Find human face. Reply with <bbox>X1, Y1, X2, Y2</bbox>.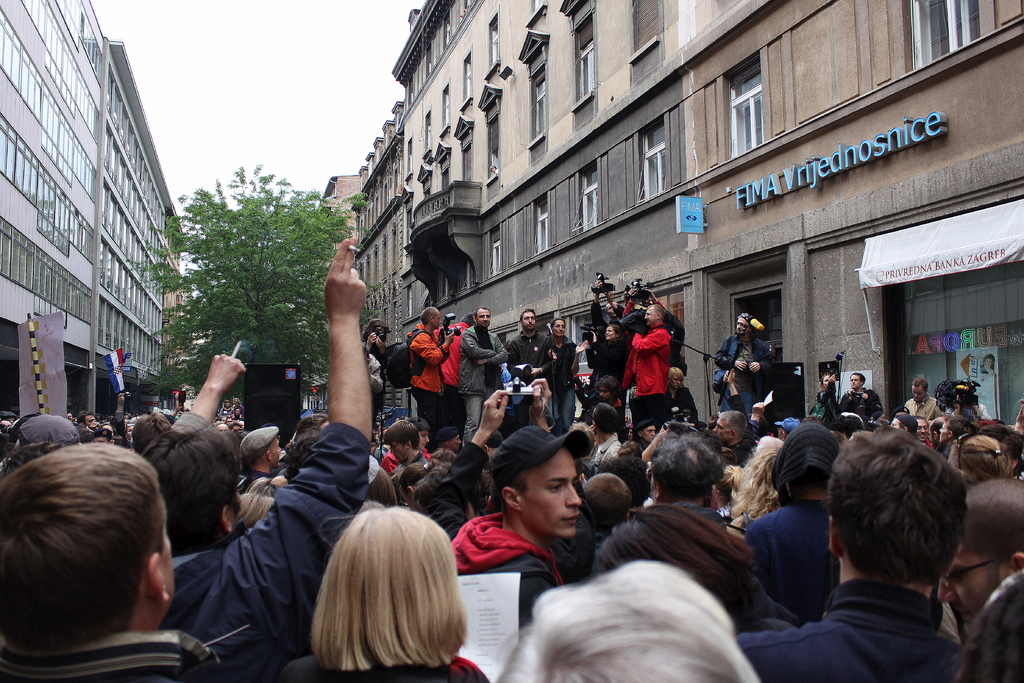
<bbox>388, 444, 404, 466</bbox>.
